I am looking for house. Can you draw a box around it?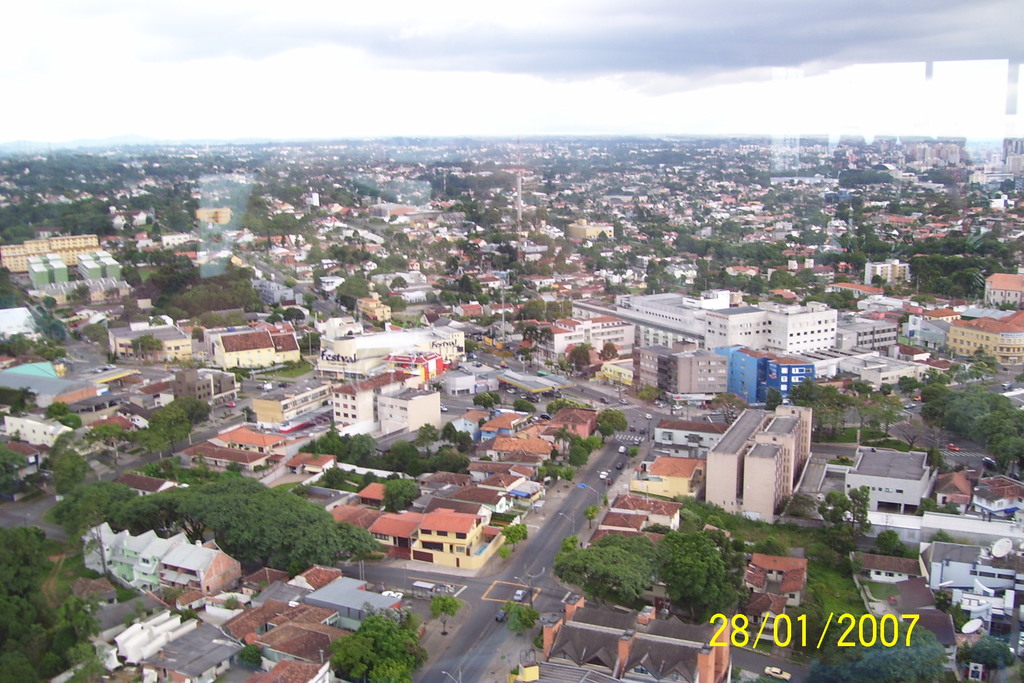
Sure, the bounding box is 307/327/473/369.
